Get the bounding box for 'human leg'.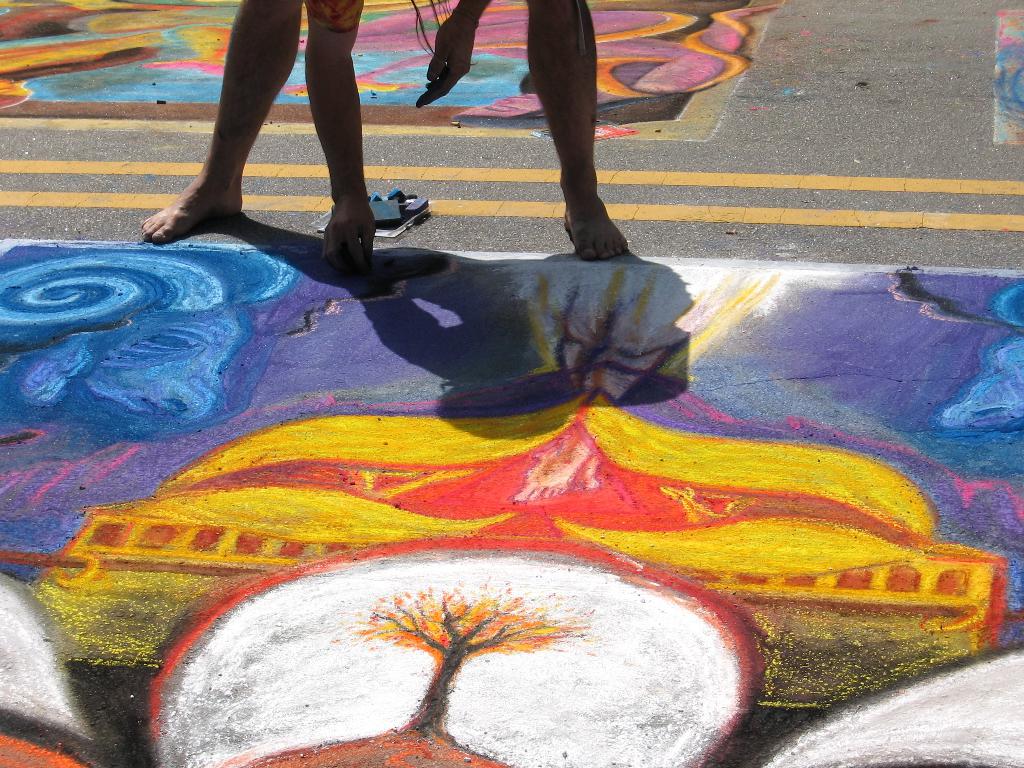
523:0:633:264.
